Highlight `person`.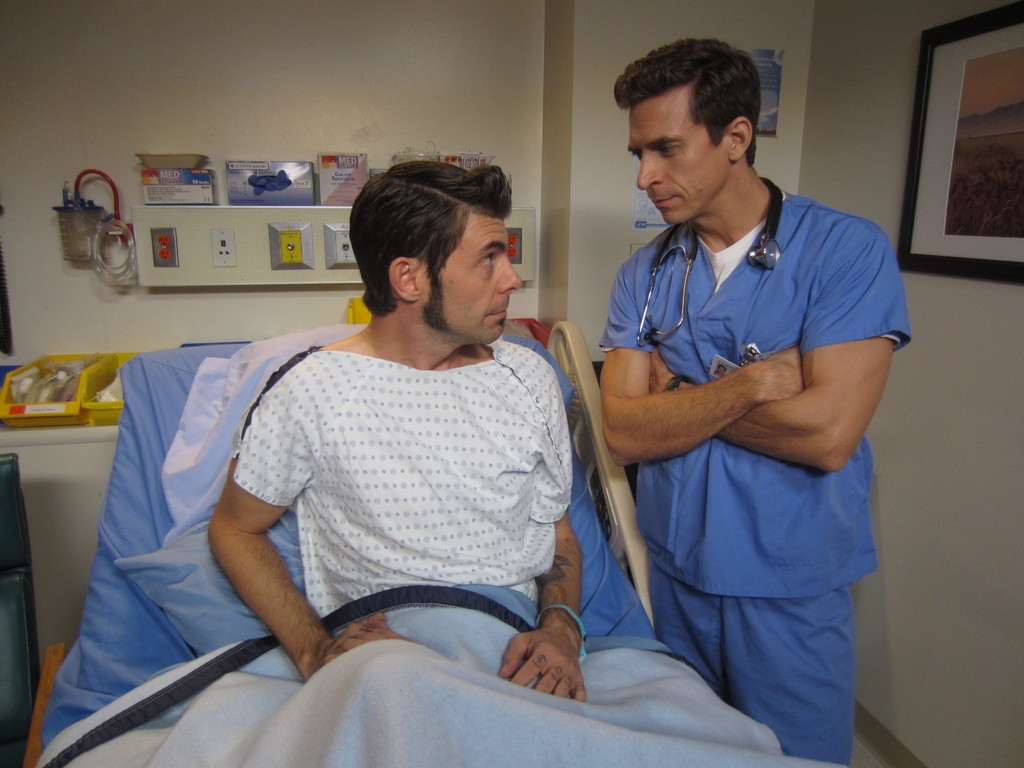
Highlighted region: 207 157 586 701.
